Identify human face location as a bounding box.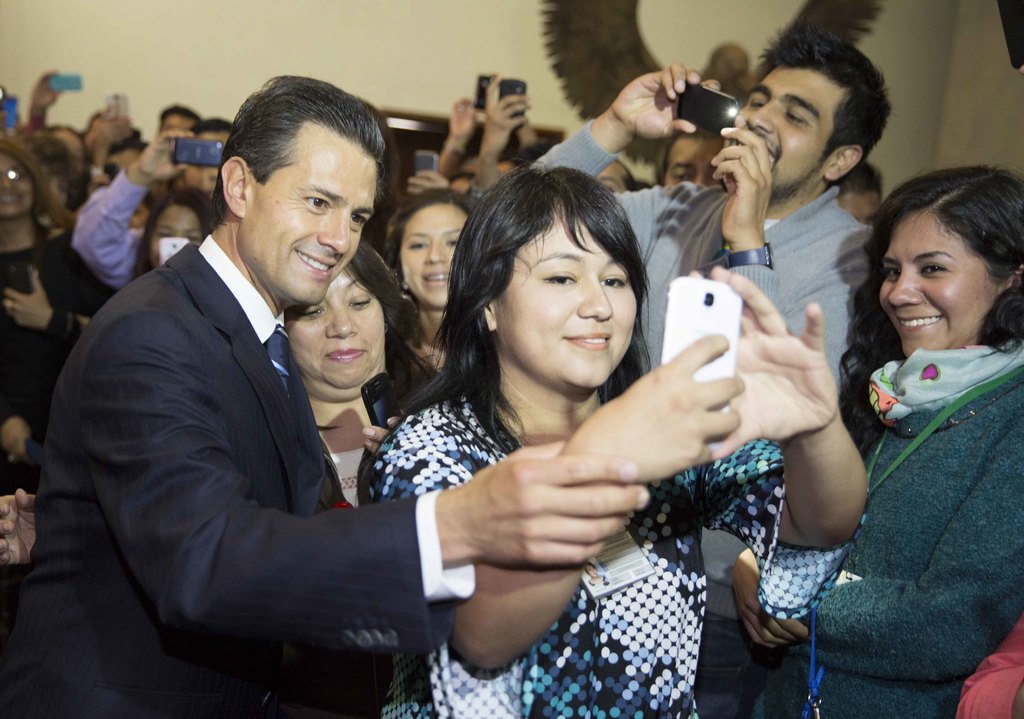
152:207:200:267.
